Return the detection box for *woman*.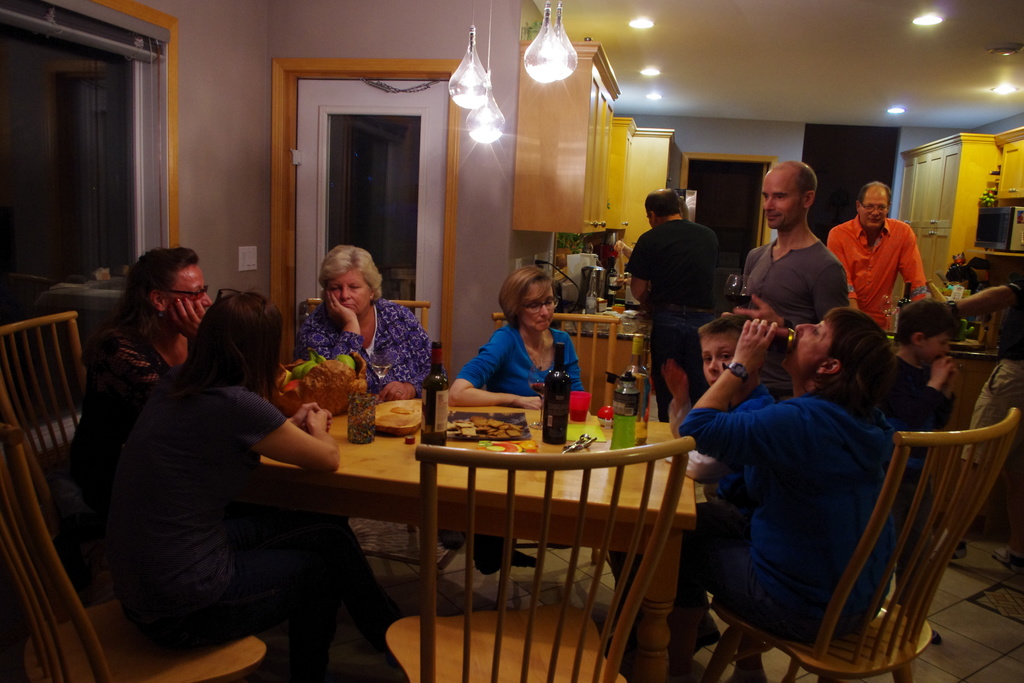
select_region(302, 243, 436, 404).
